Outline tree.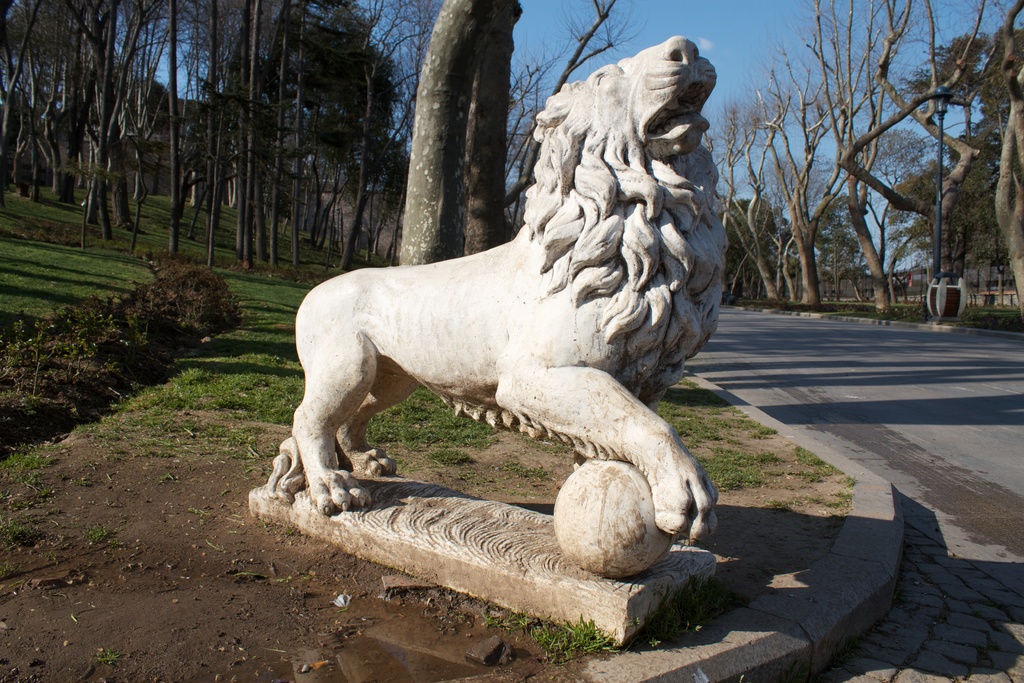
Outline: bbox=(0, 0, 47, 208).
